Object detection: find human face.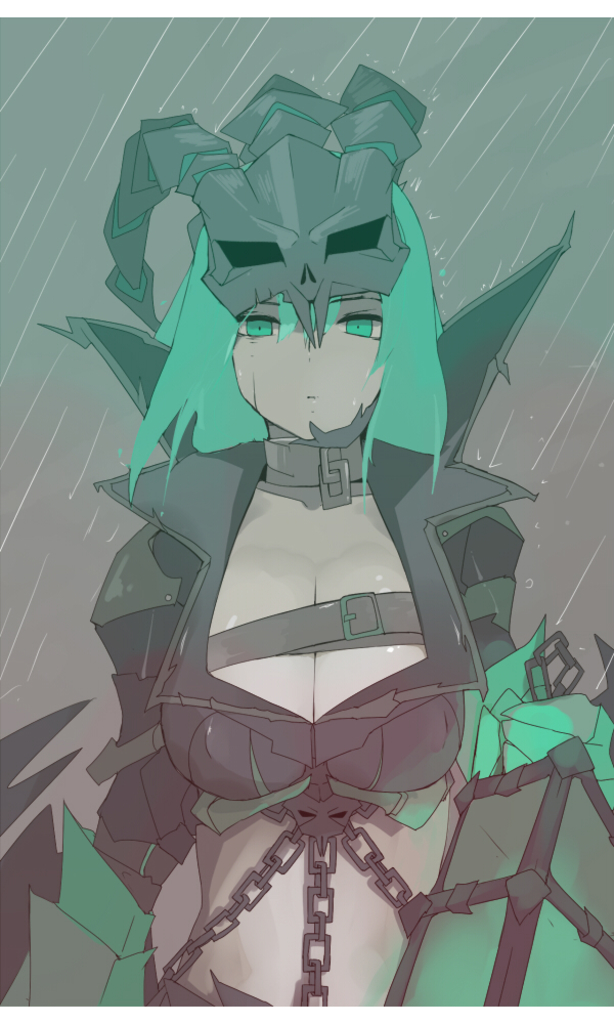
bbox=[232, 304, 392, 440].
